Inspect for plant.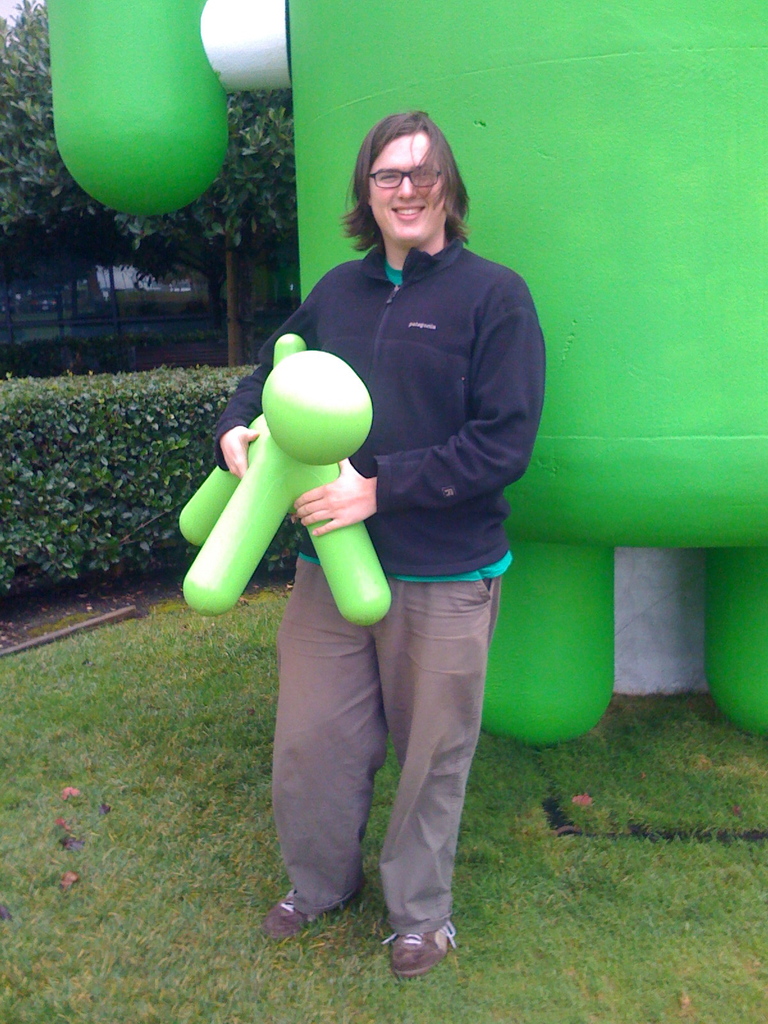
Inspection: <bbox>0, 371, 199, 589</bbox>.
